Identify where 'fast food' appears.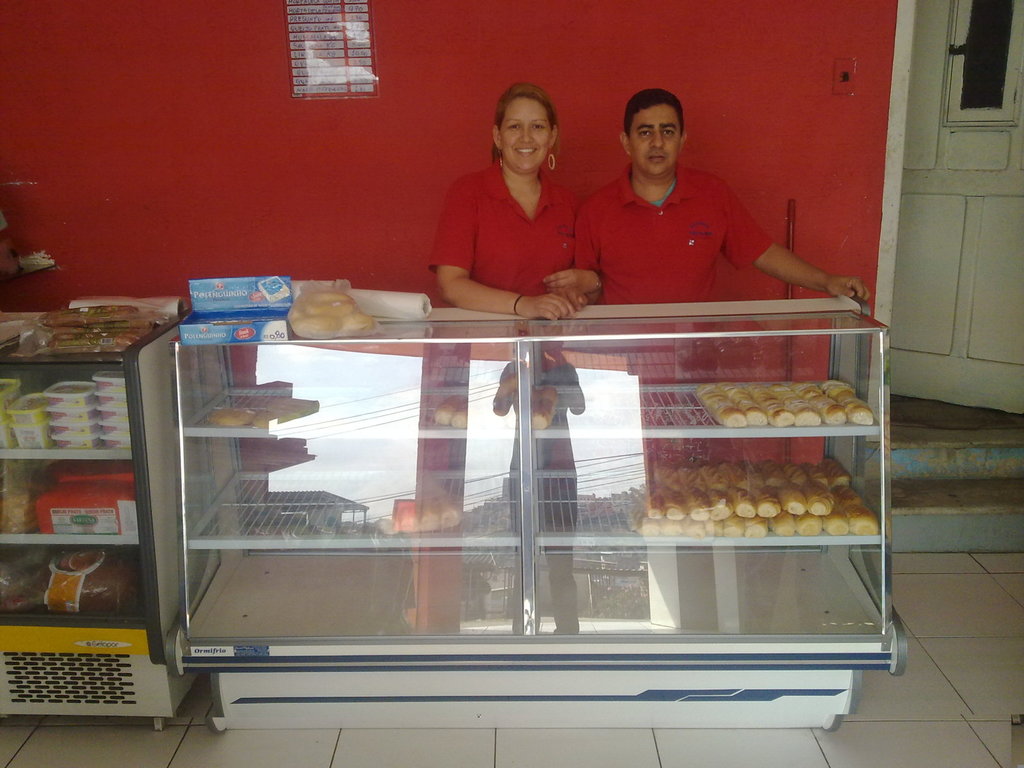
Appears at bbox=[804, 462, 833, 487].
